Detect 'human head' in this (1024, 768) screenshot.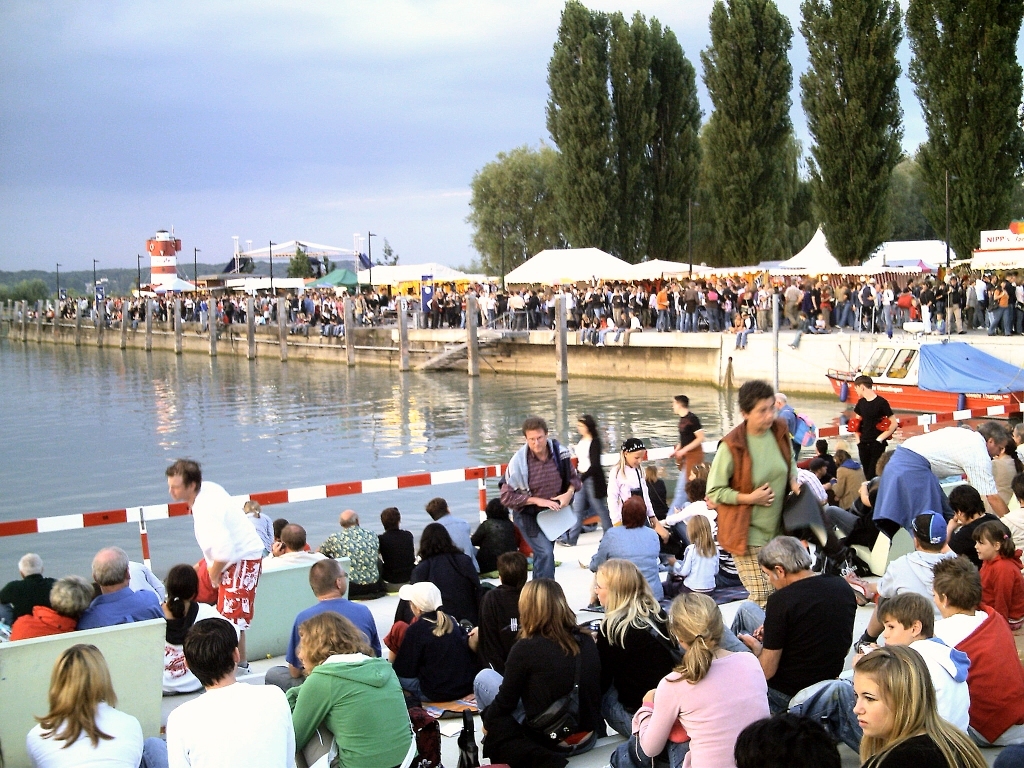
Detection: 814, 434, 828, 454.
